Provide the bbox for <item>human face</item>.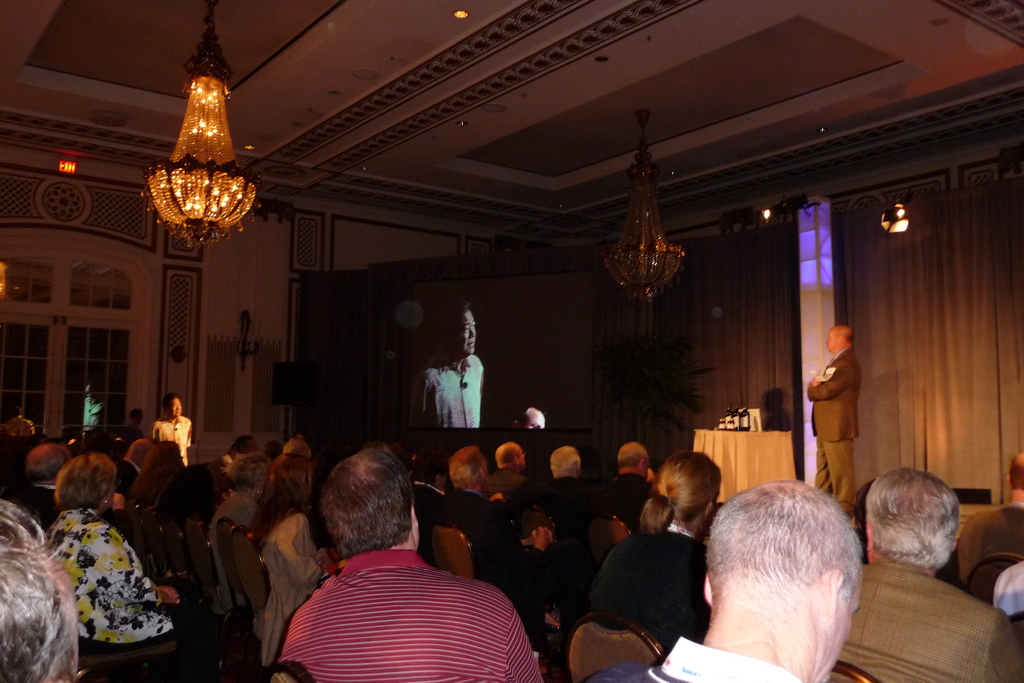
l=173, t=399, r=181, b=418.
